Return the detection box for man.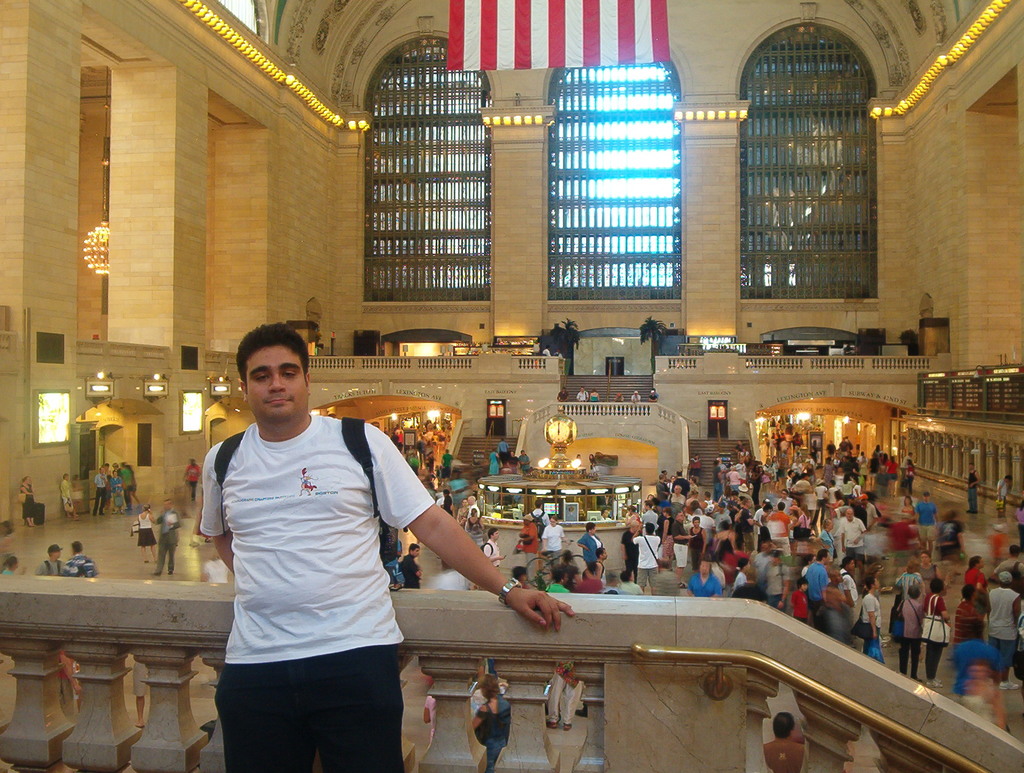
box(993, 542, 1023, 594).
